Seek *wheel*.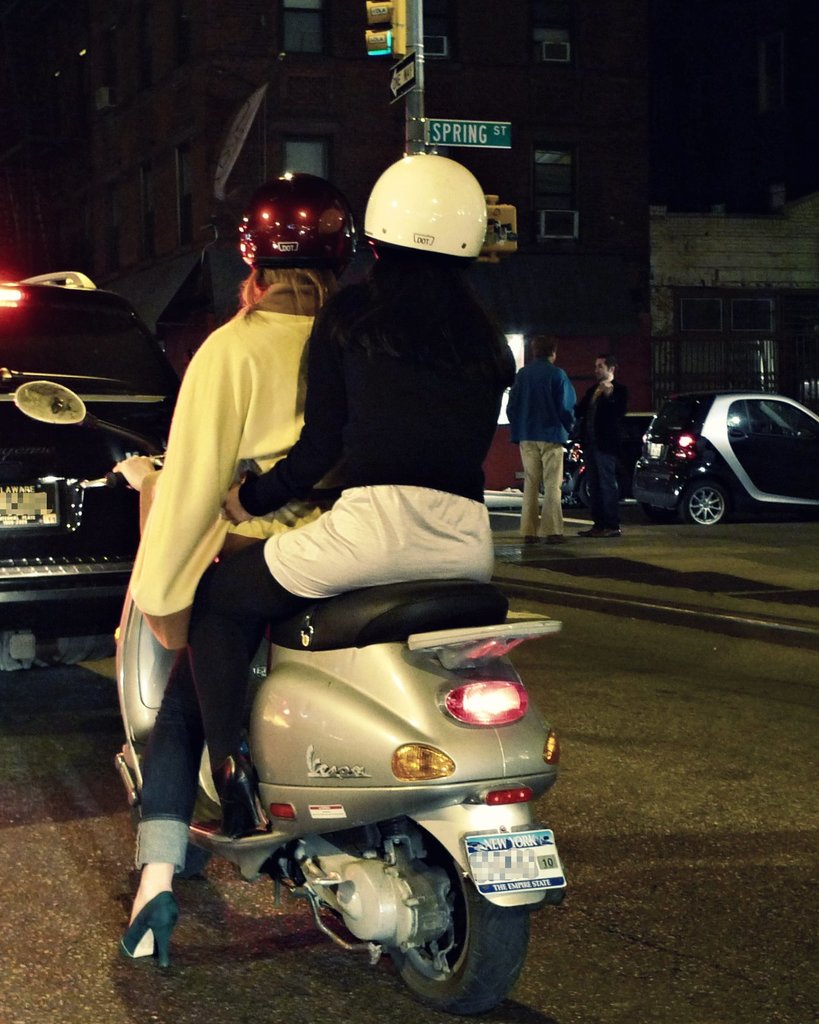
bbox=(581, 476, 599, 509).
